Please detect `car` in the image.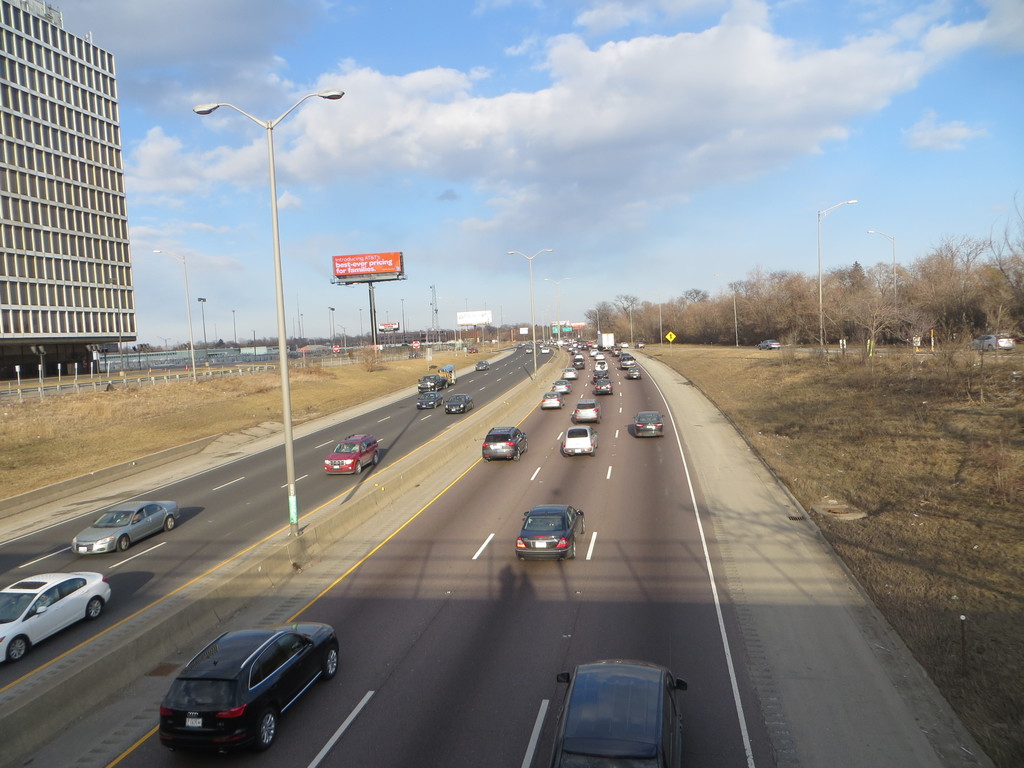
551, 379, 568, 394.
